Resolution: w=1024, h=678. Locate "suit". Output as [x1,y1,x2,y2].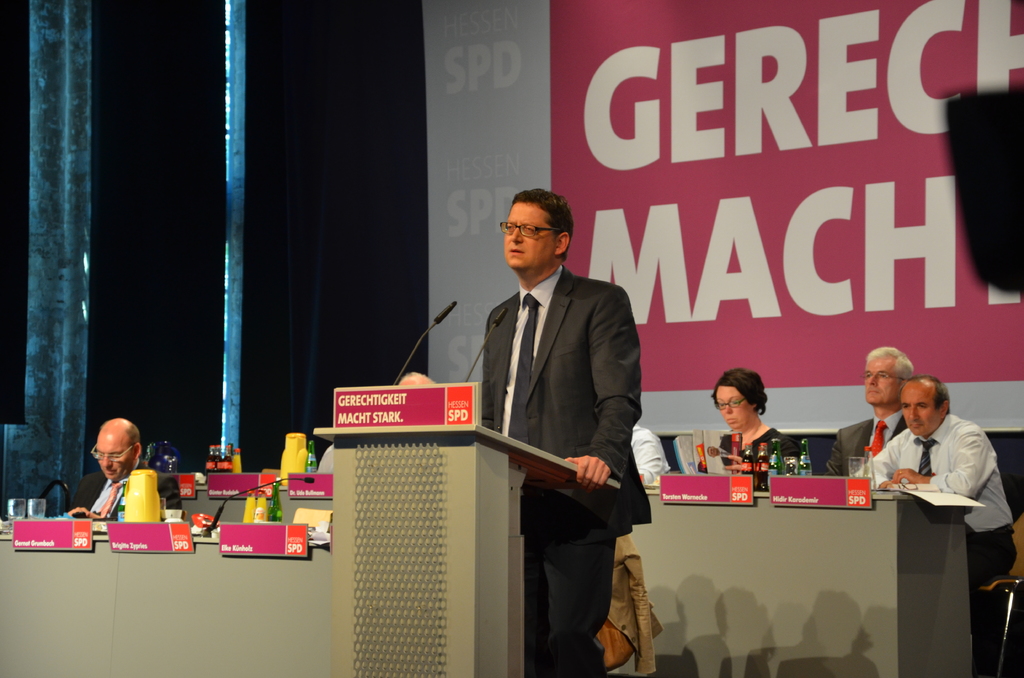
[67,475,178,522].
